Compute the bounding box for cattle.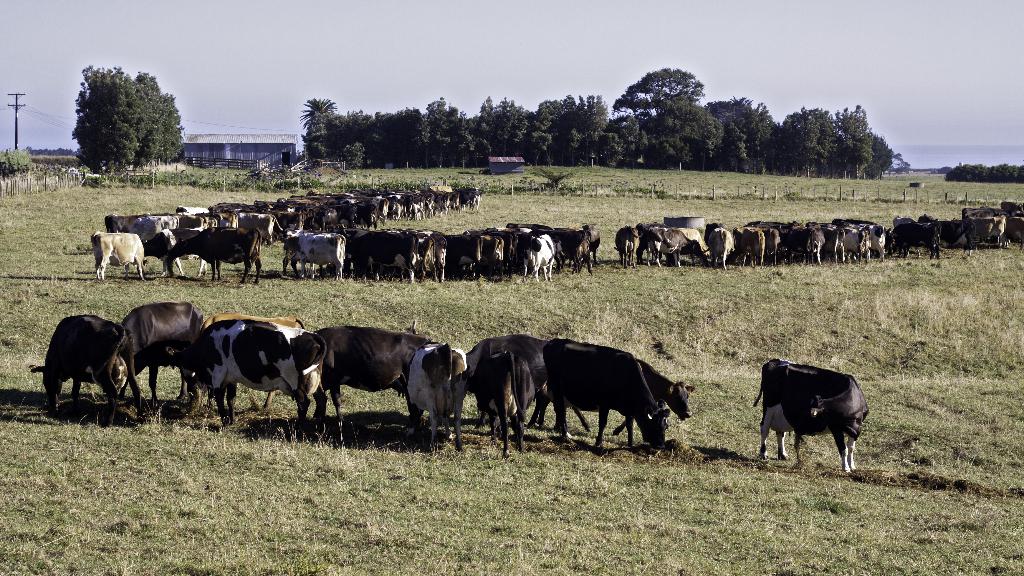
bbox(178, 320, 334, 433).
